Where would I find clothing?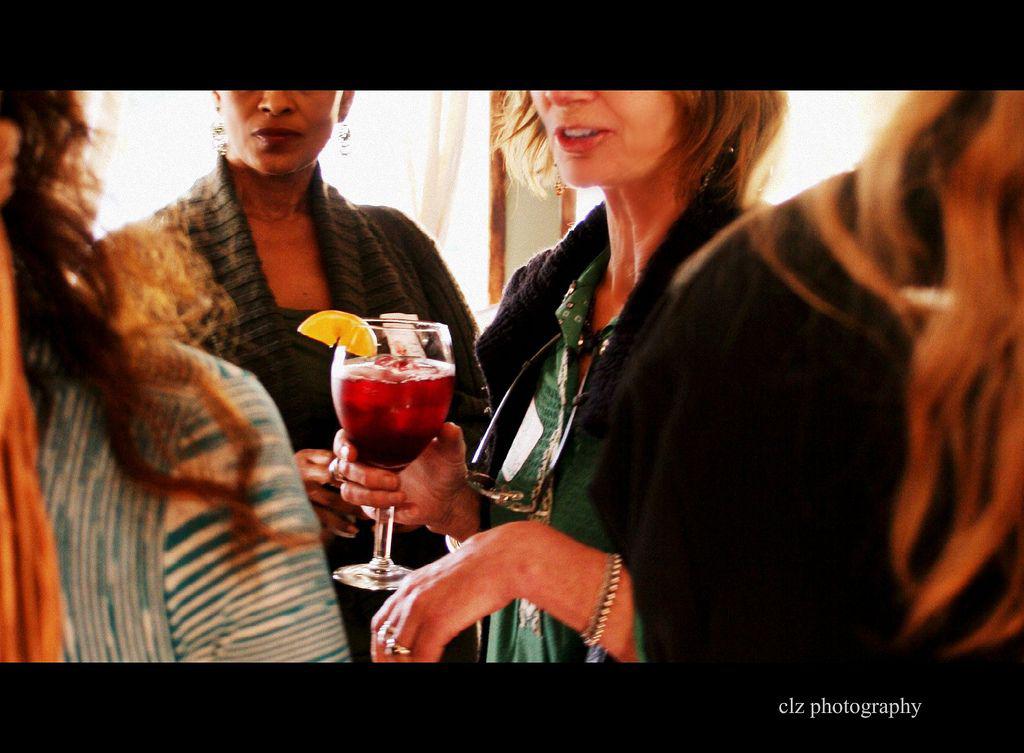
At (x1=596, y1=180, x2=939, y2=659).
